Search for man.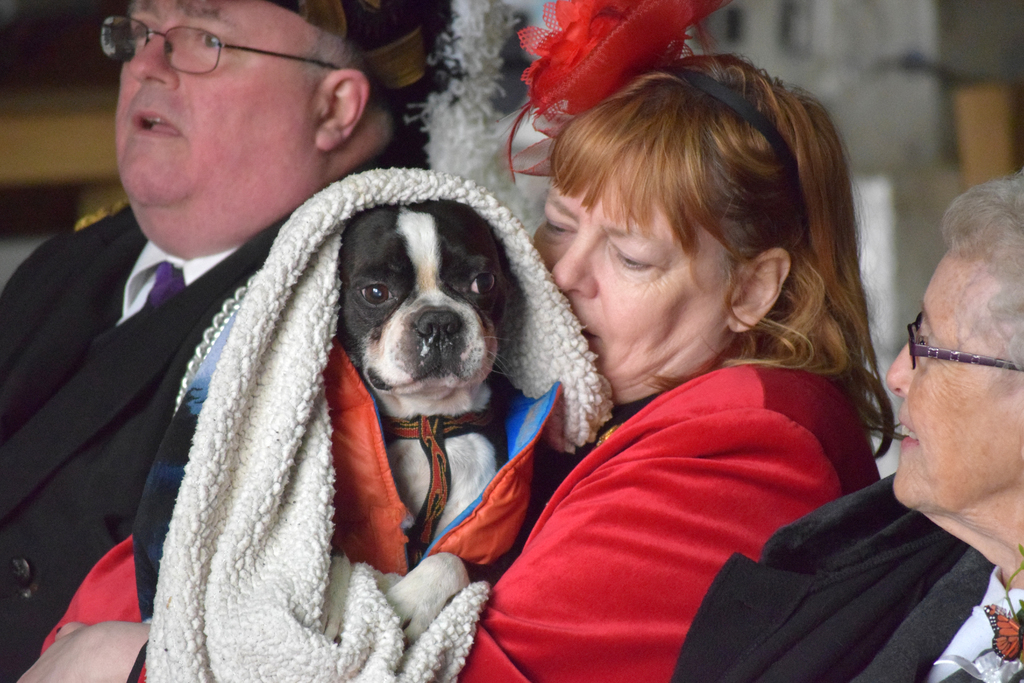
Found at [665,178,1022,682].
